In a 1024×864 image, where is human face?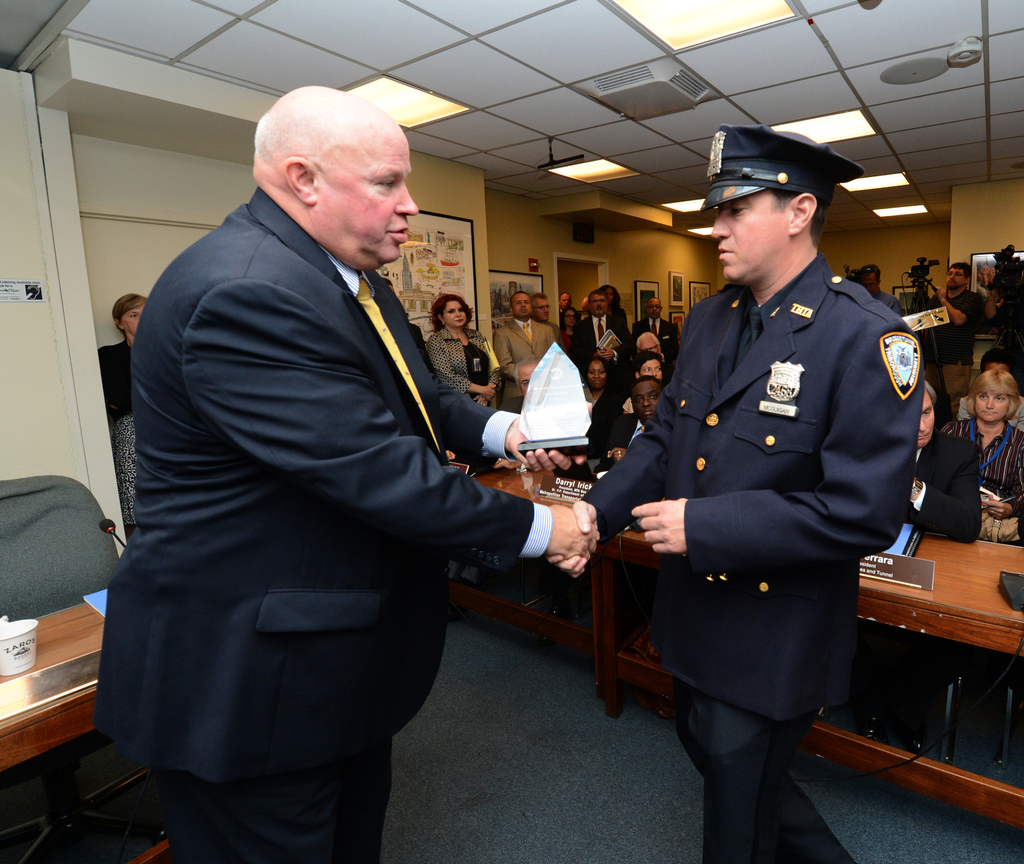
pyautogui.locateOnScreen(559, 296, 571, 309).
